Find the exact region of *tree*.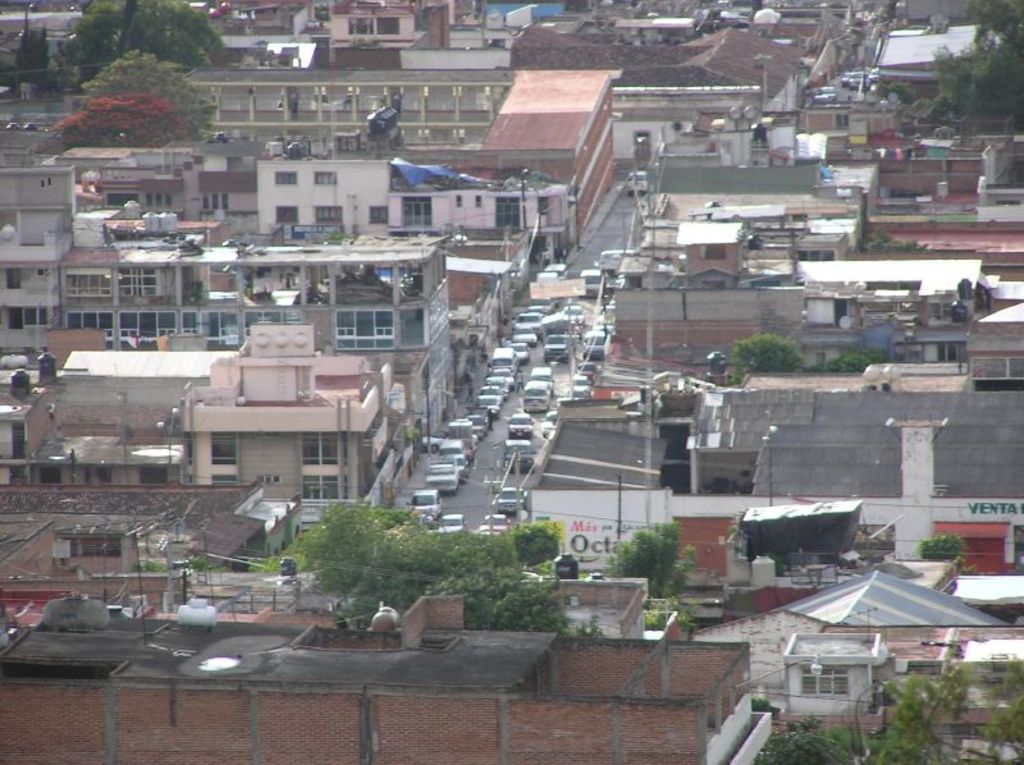
Exact region: Rect(855, 665, 1023, 757).
